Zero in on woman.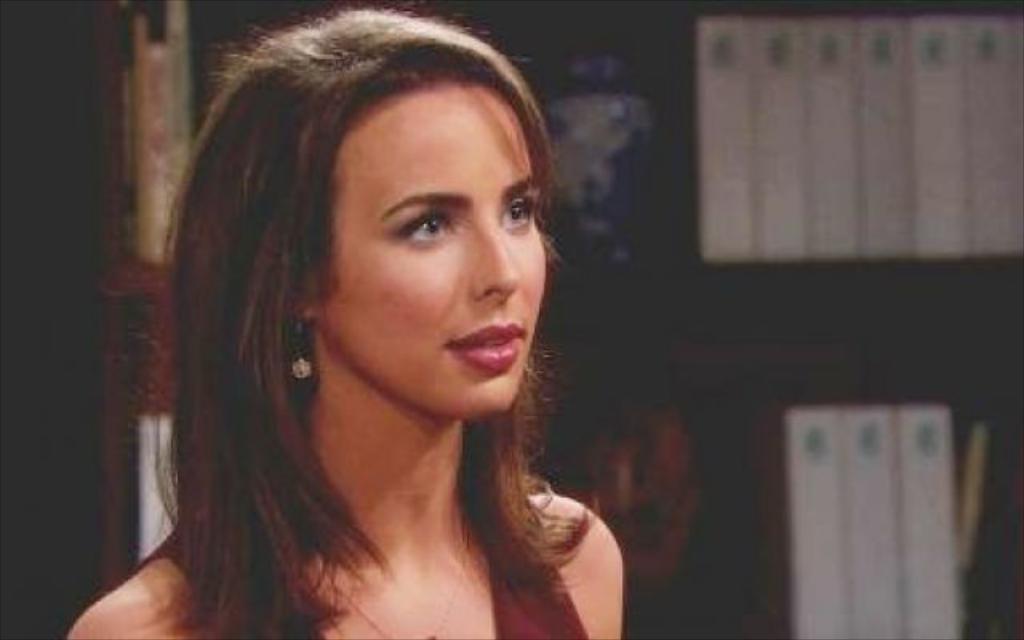
Zeroed in: (x1=82, y1=16, x2=658, y2=622).
